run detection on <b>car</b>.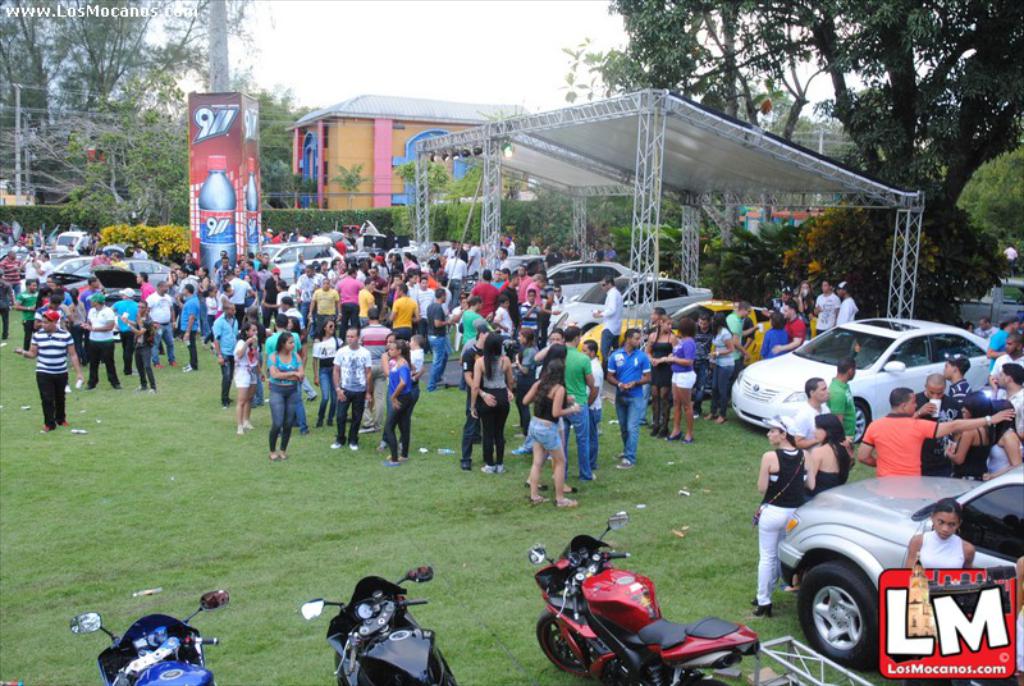
Result: 774/467/1023/668.
